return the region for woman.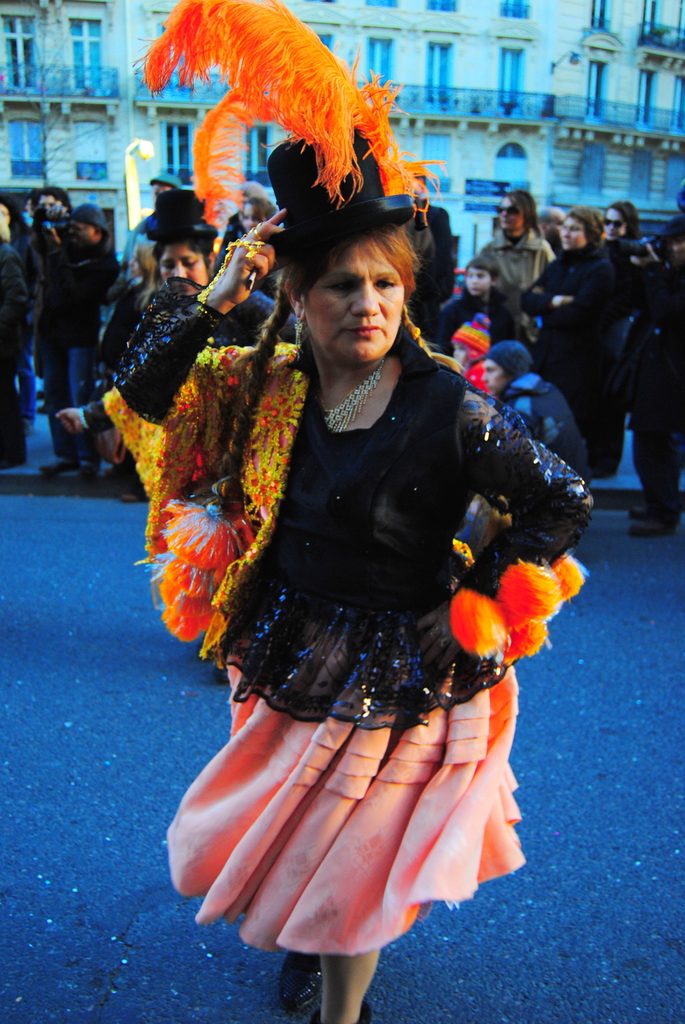
bbox=[42, 190, 301, 440].
